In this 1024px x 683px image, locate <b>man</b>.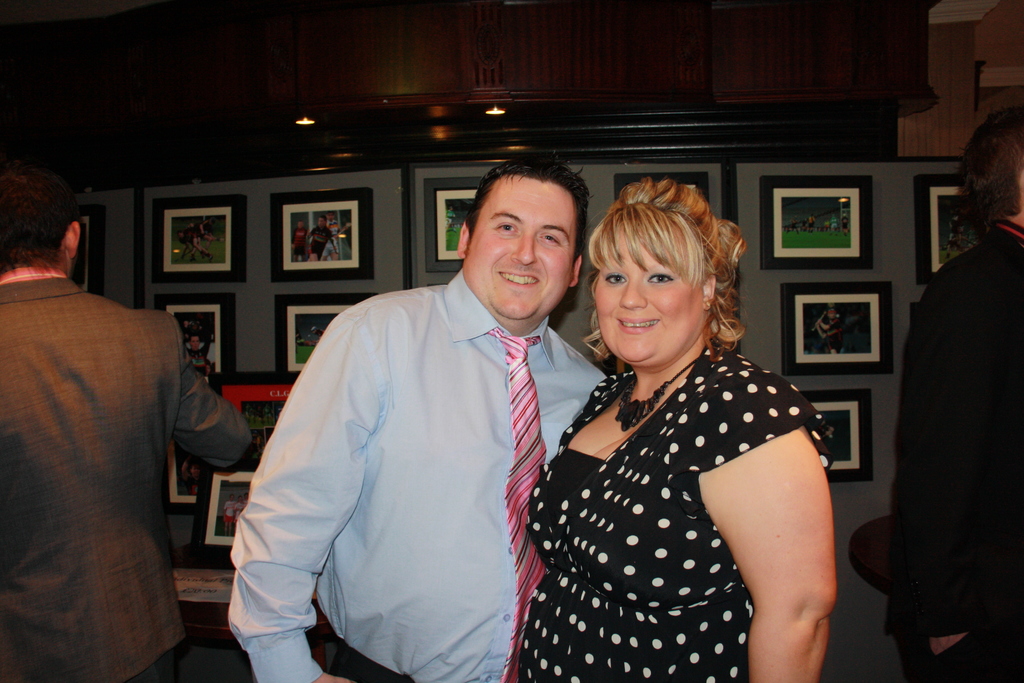
Bounding box: bbox=(815, 309, 844, 356).
